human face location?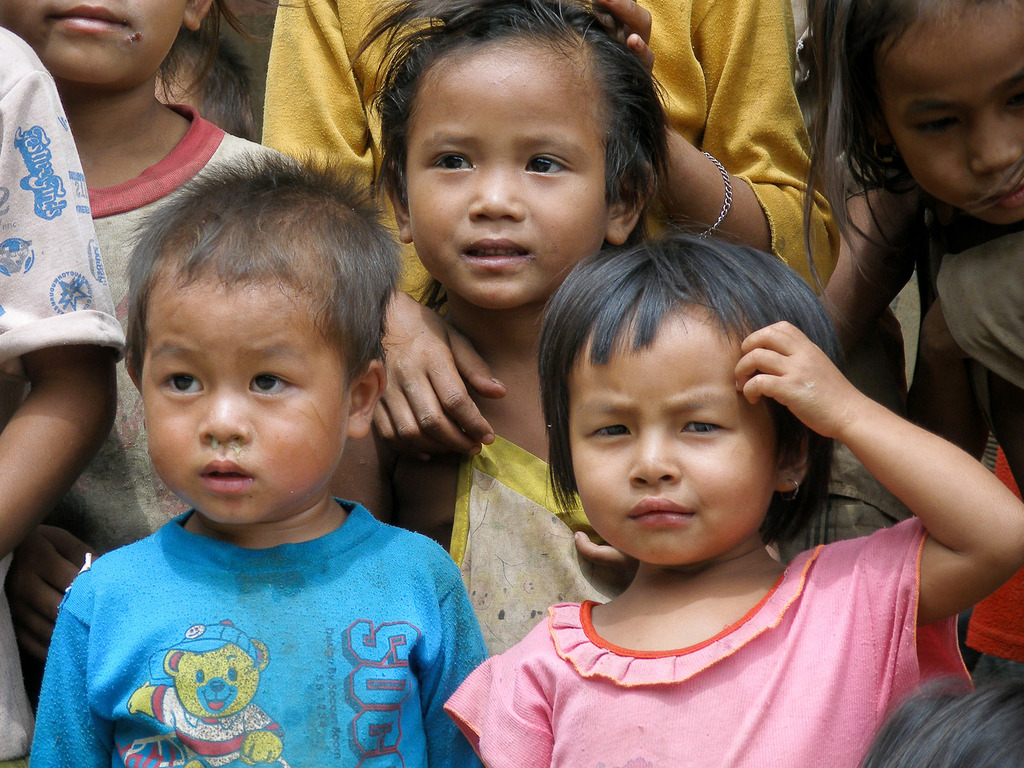
box(143, 284, 345, 522)
